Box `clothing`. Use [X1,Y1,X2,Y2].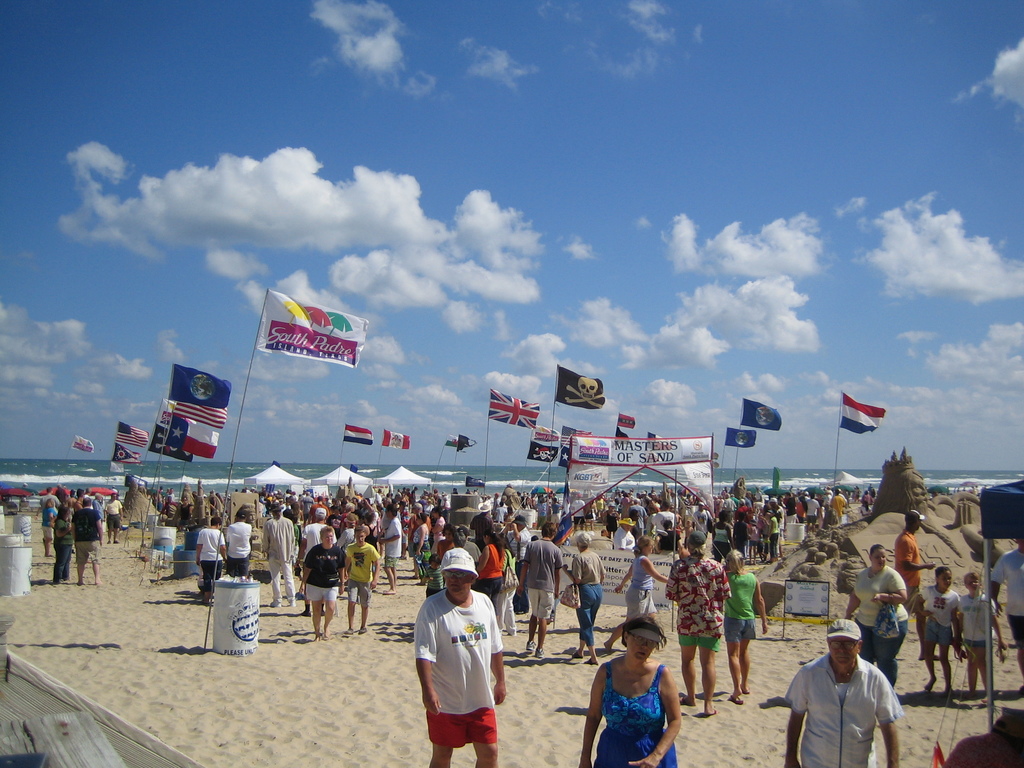
[607,511,622,542].
